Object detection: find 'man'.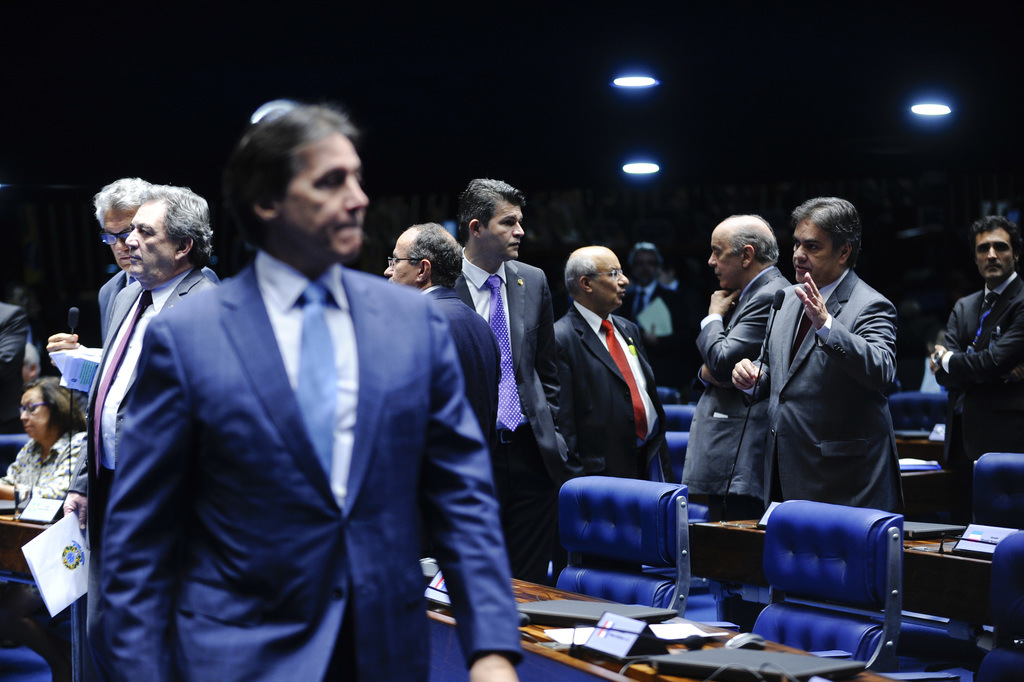
[left=679, top=209, right=790, bottom=626].
